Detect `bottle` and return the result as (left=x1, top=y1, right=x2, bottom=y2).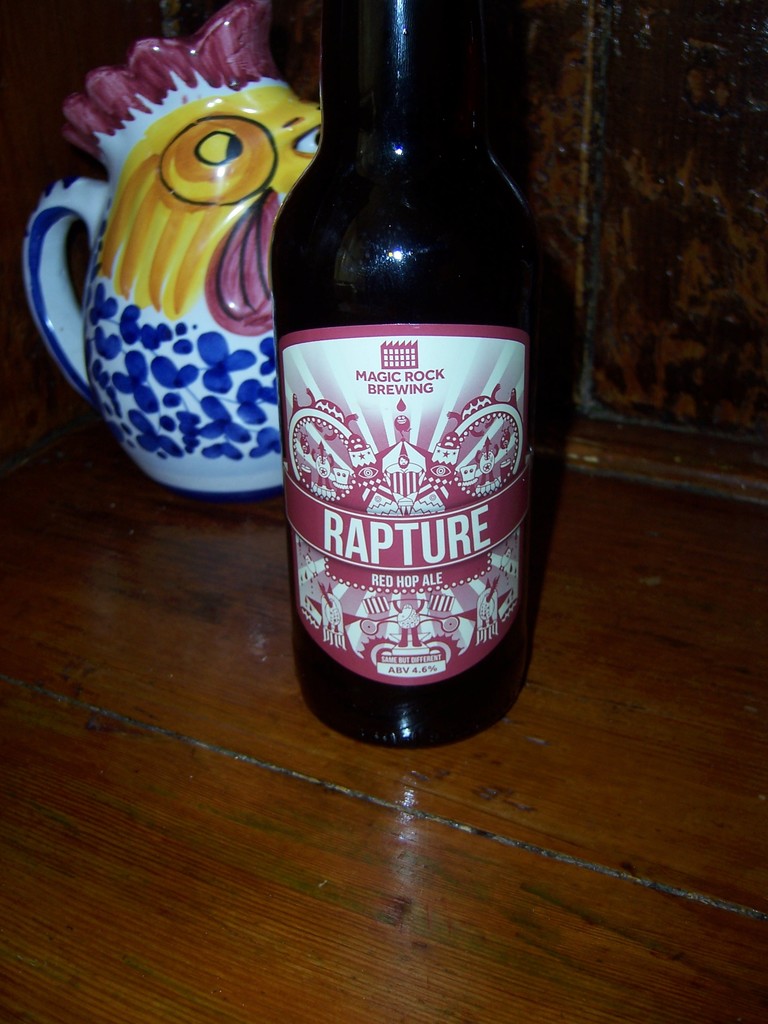
(left=278, top=0, right=533, bottom=731).
